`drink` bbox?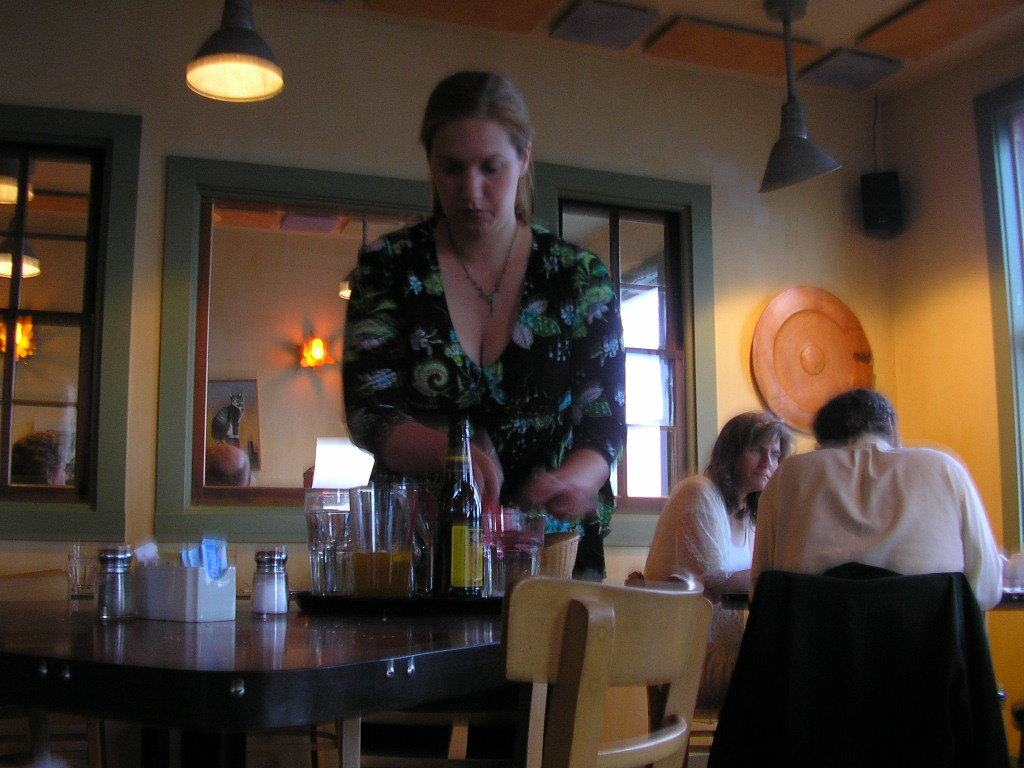
(x1=437, y1=422, x2=481, y2=594)
